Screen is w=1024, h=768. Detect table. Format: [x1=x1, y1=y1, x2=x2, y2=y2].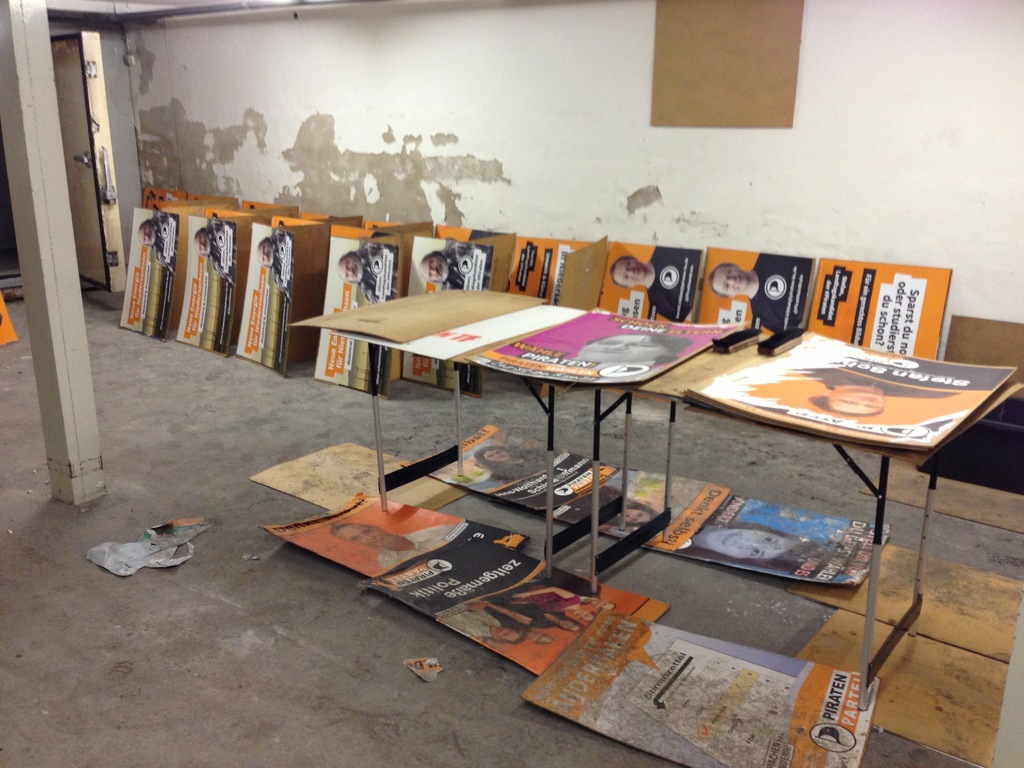
[x1=342, y1=307, x2=1014, y2=658].
